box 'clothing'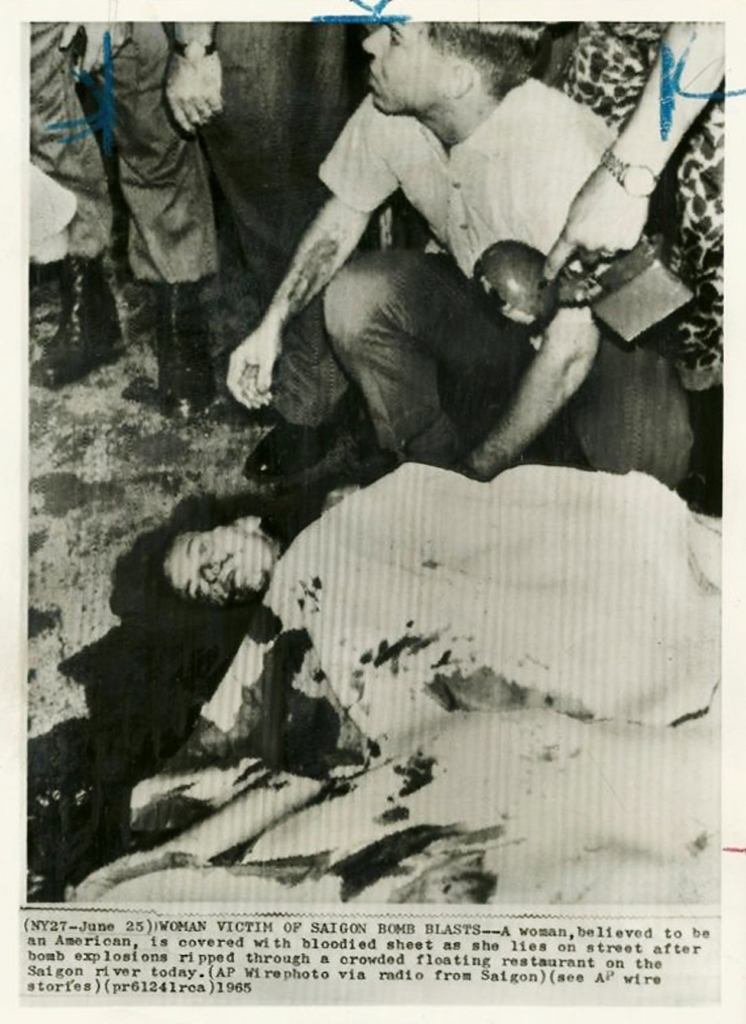
box(202, 21, 431, 426)
